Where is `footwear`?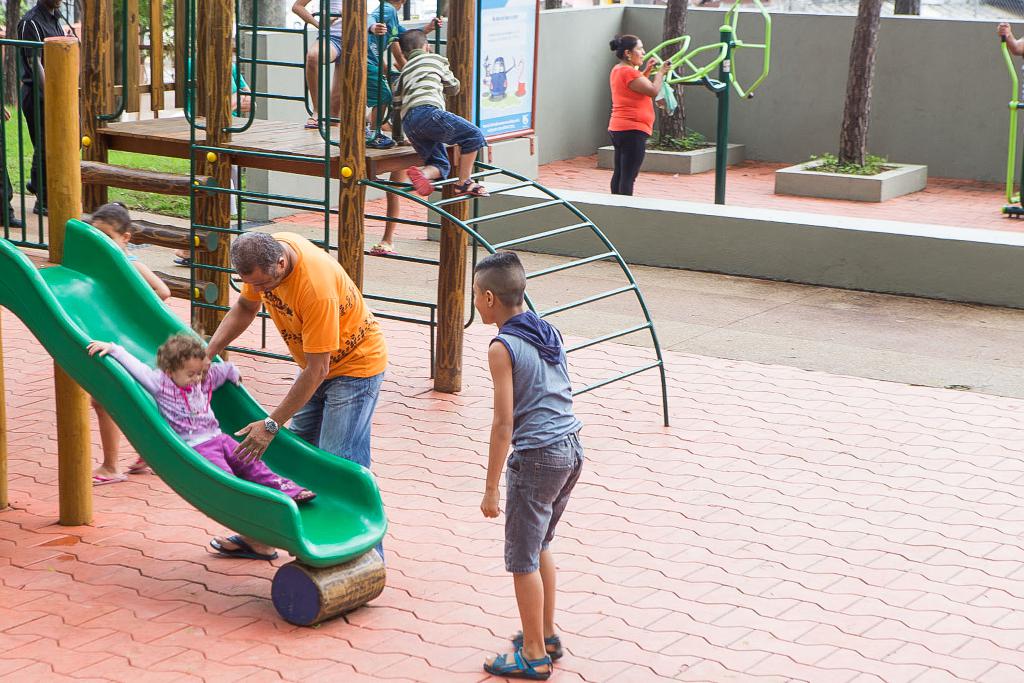
Rect(5, 214, 24, 227).
